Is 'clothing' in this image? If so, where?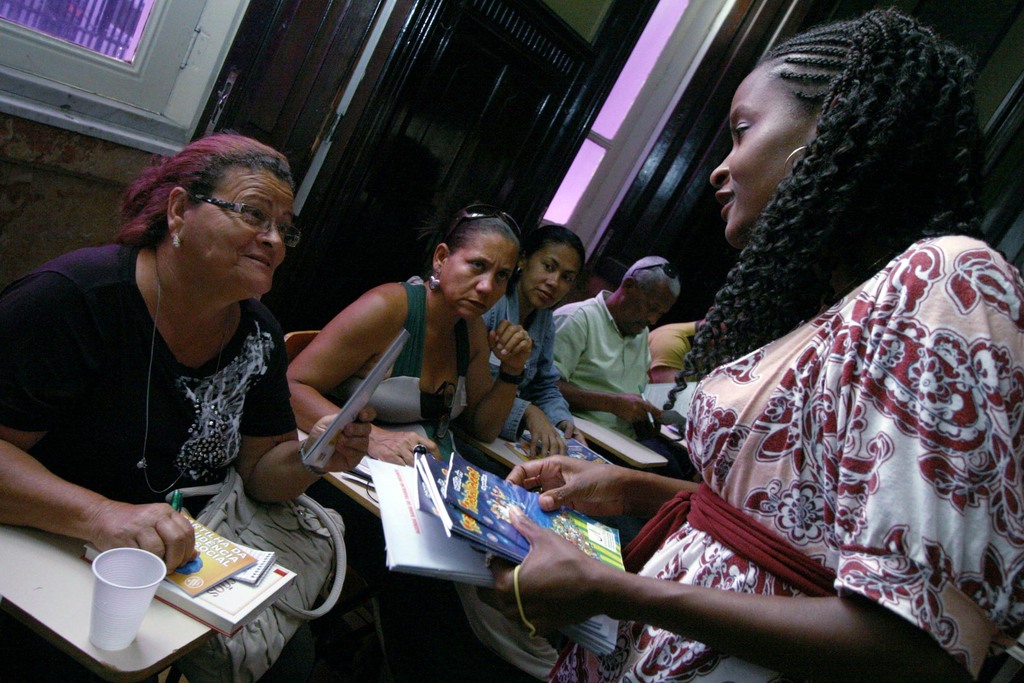
Yes, at <bbox>648, 325, 697, 372</bbox>.
